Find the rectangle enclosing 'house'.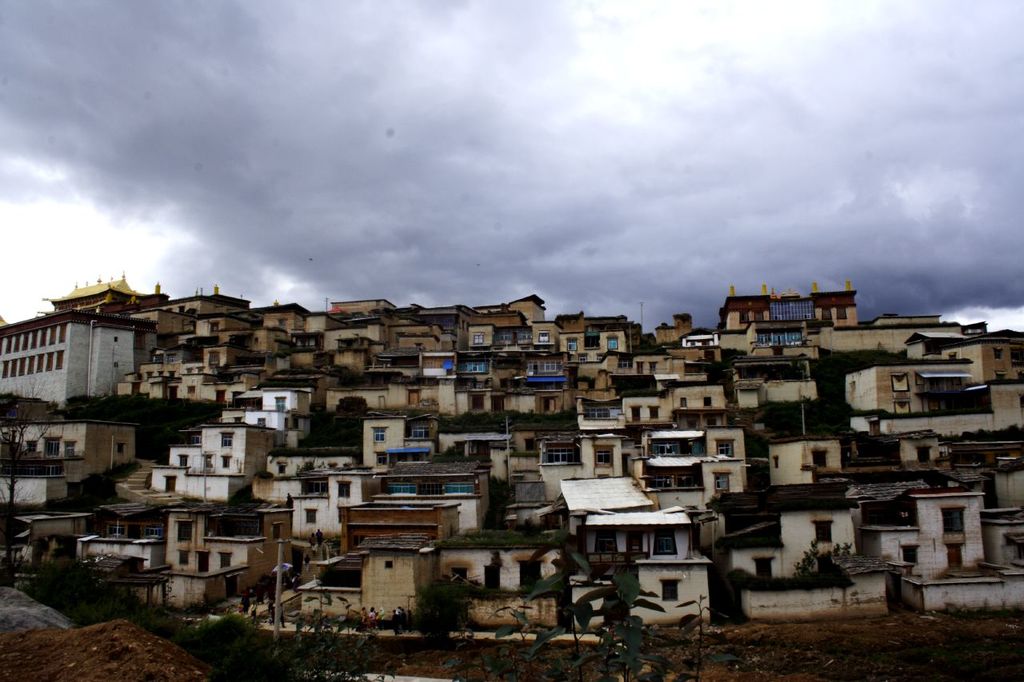
box(335, 345, 374, 380).
